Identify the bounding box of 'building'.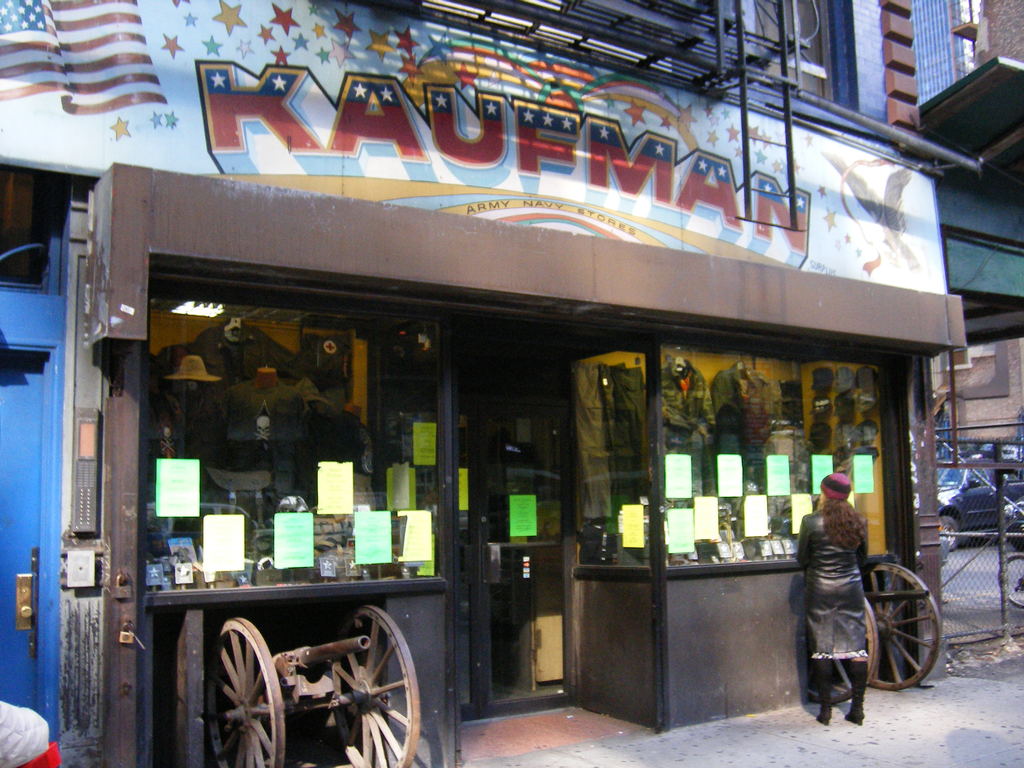
[left=845, top=1, right=1023, bottom=544].
